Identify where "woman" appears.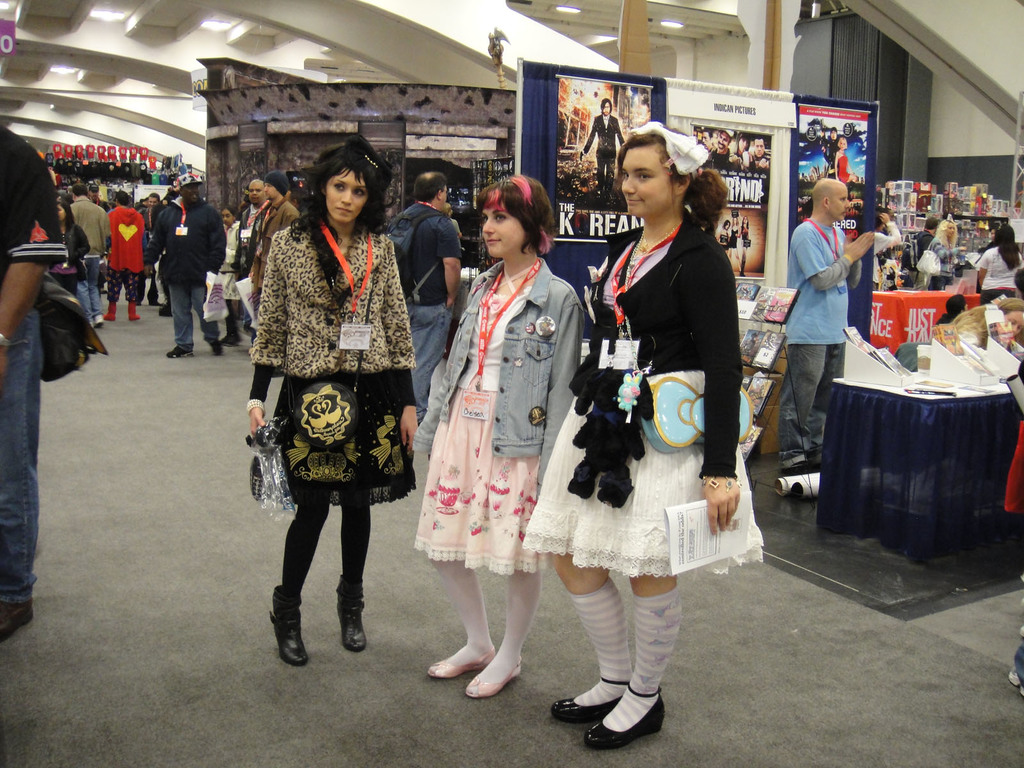
Appears at Rect(554, 129, 755, 689).
